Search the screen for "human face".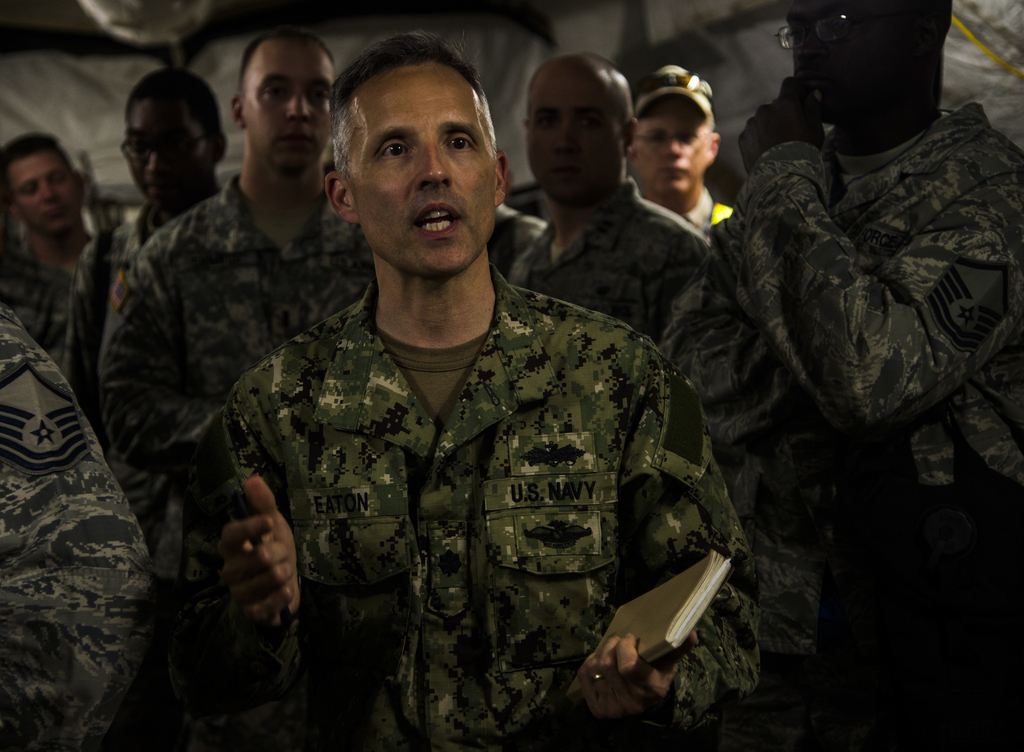
Found at 127 99 212 202.
